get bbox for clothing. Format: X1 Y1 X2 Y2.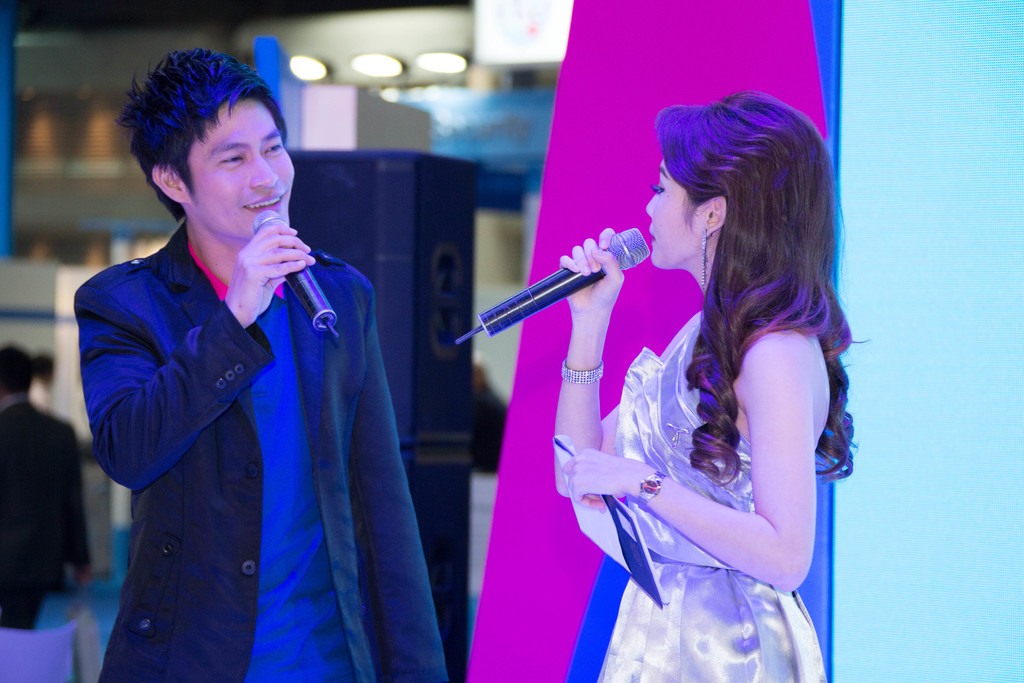
3 384 93 645.
